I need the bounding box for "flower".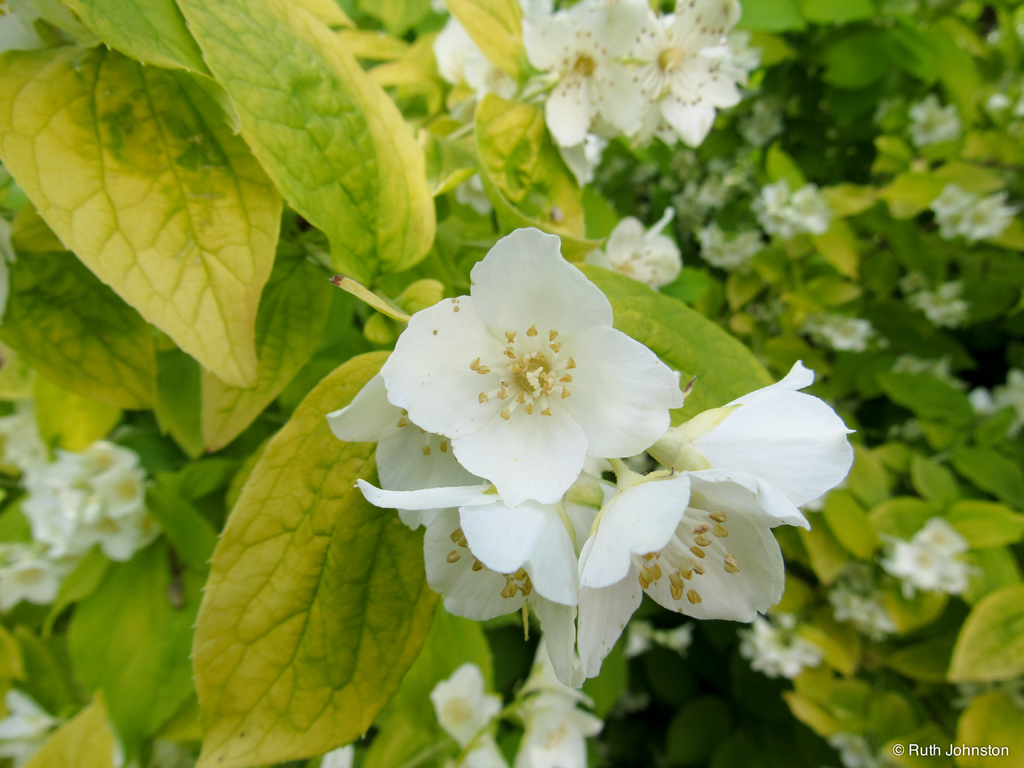
Here it is: [464,726,511,767].
